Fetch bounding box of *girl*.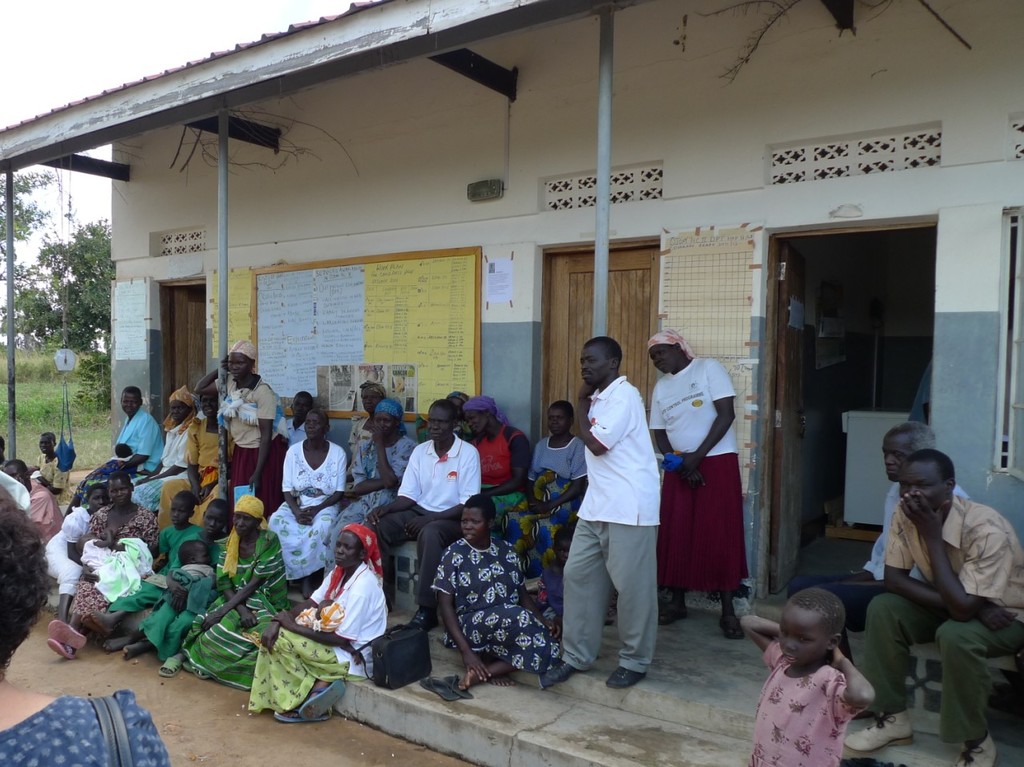
Bbox: 121, 497, 230, 662.
